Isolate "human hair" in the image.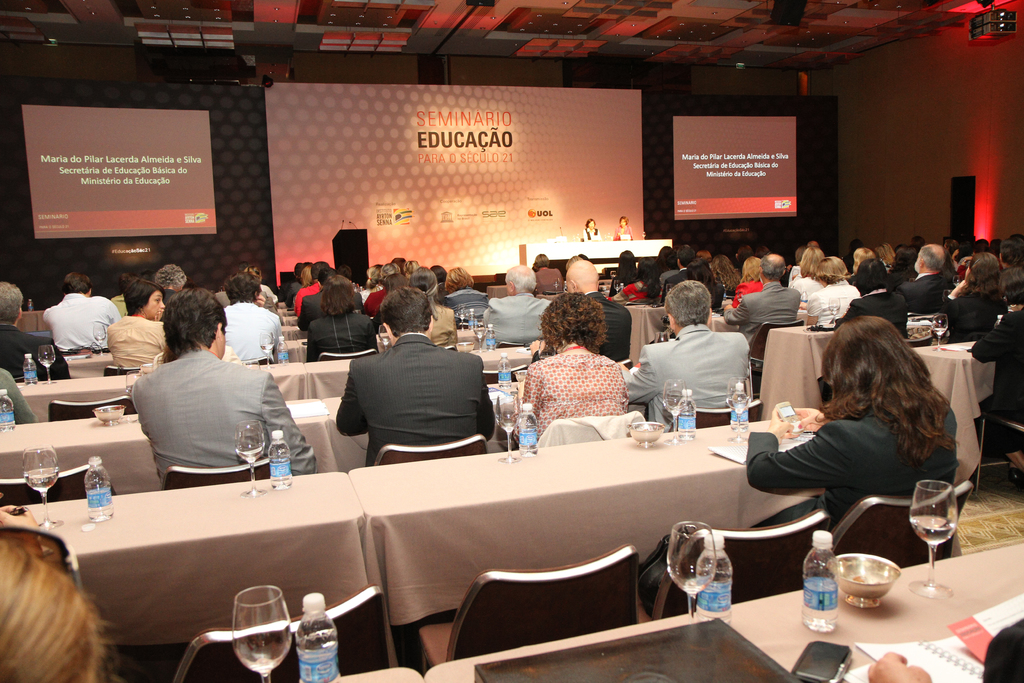
Isolated region: [320,271,356,318].
